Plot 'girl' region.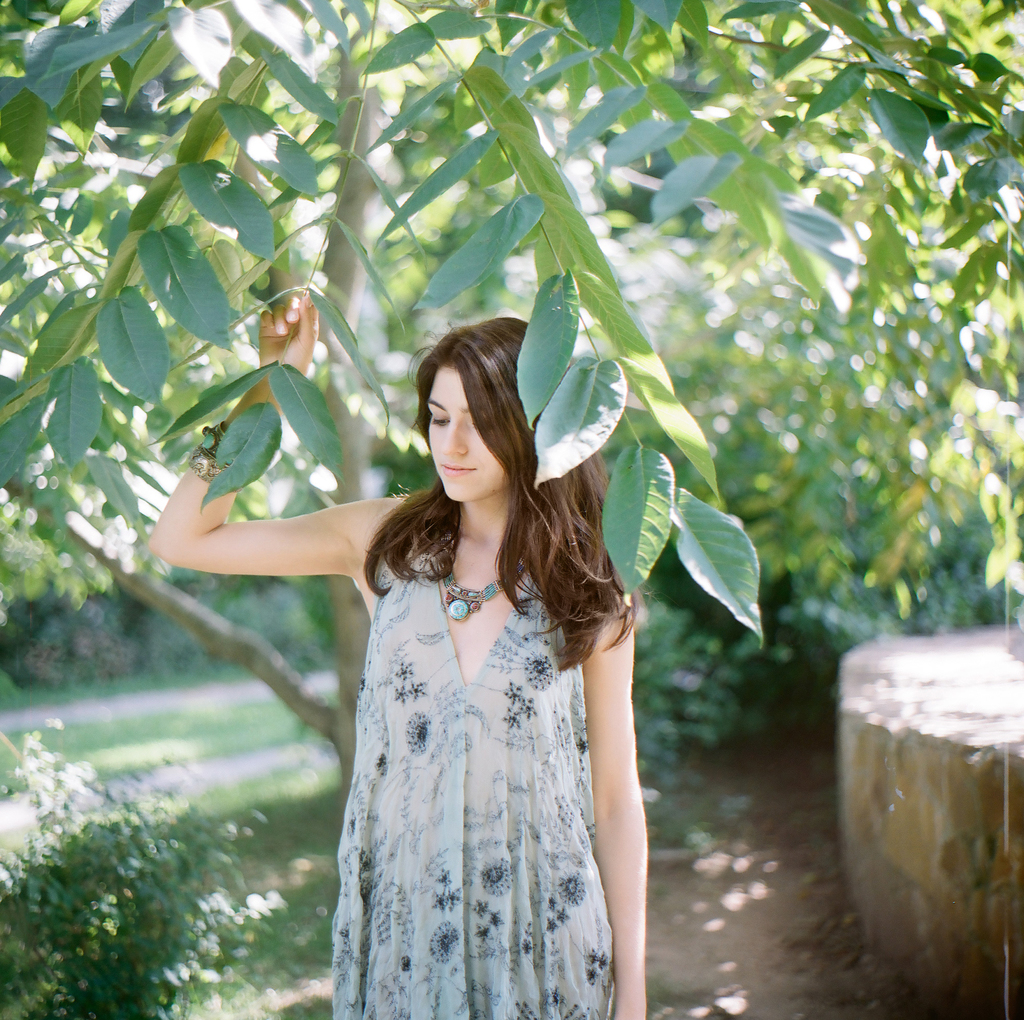
Plotted at 149,287,649,1019.
